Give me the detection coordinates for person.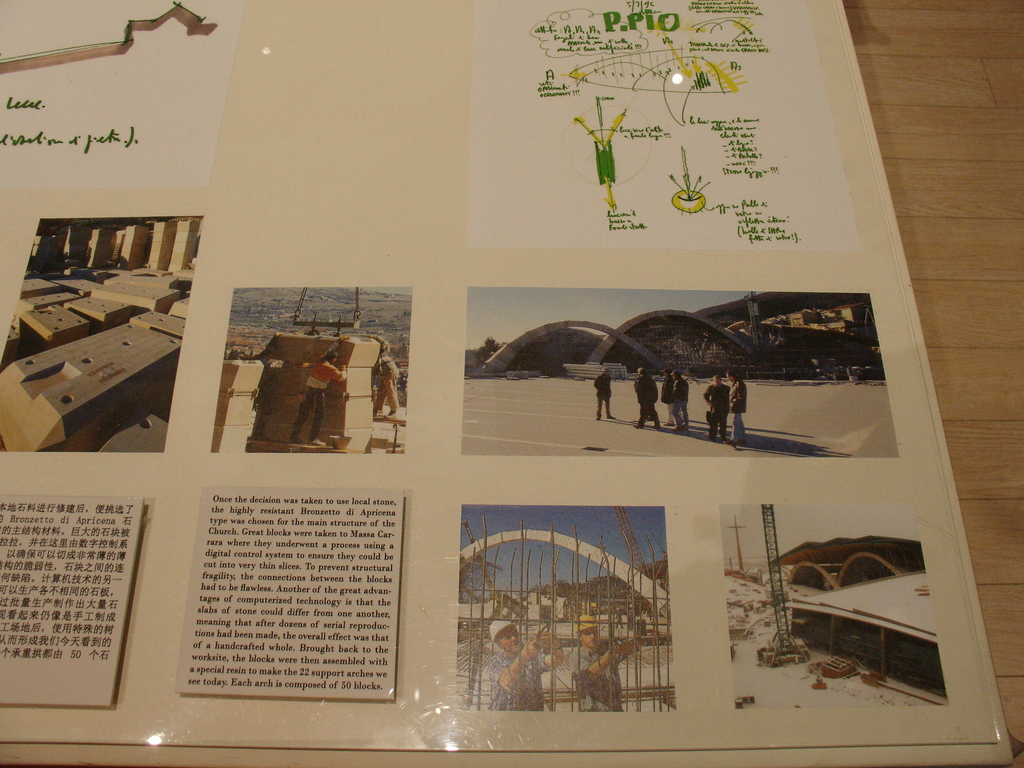
box=[591, 366, 610, 420].
